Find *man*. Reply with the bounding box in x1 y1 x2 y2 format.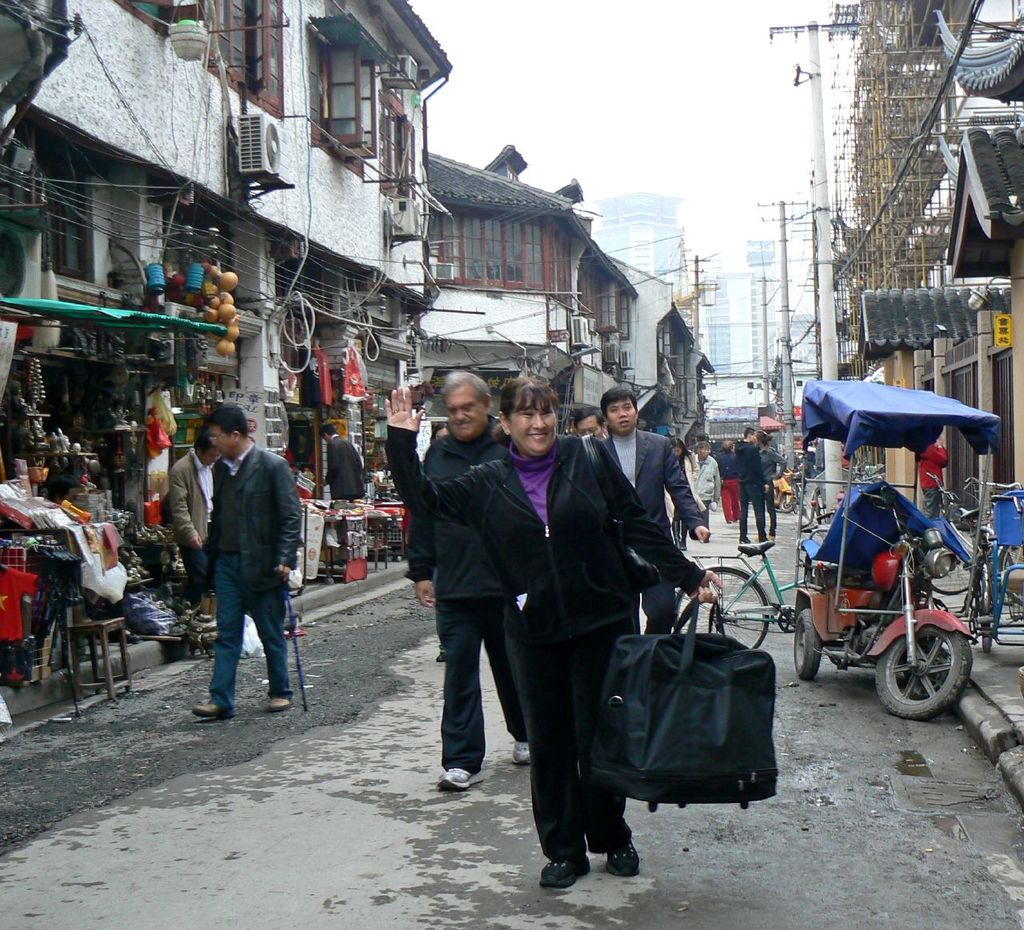
165 417 232 626.
